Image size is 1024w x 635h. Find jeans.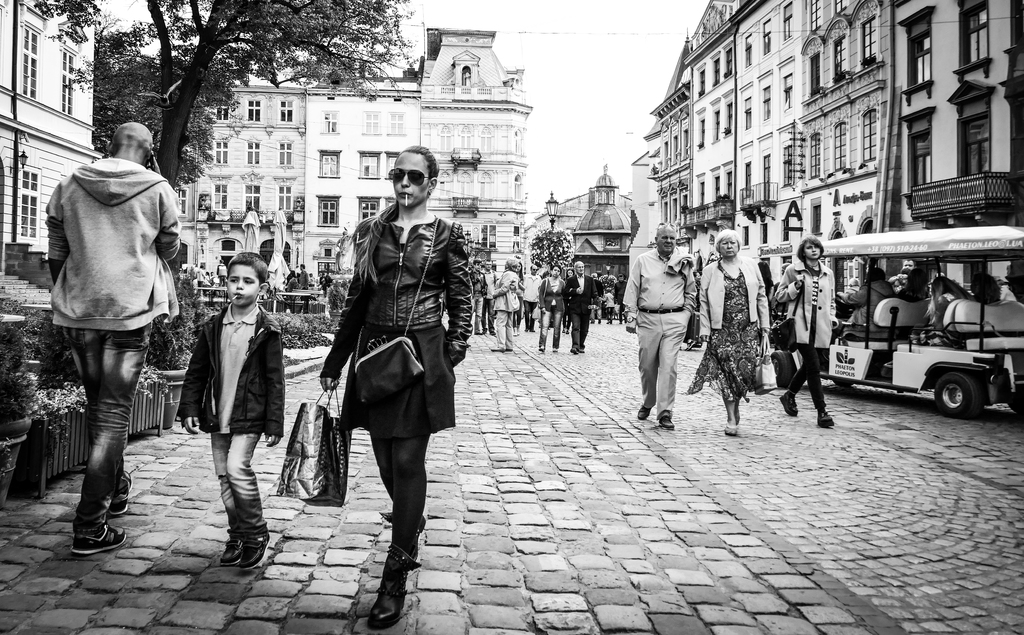
x1=541, y1=309, x2=561, y2=344.
